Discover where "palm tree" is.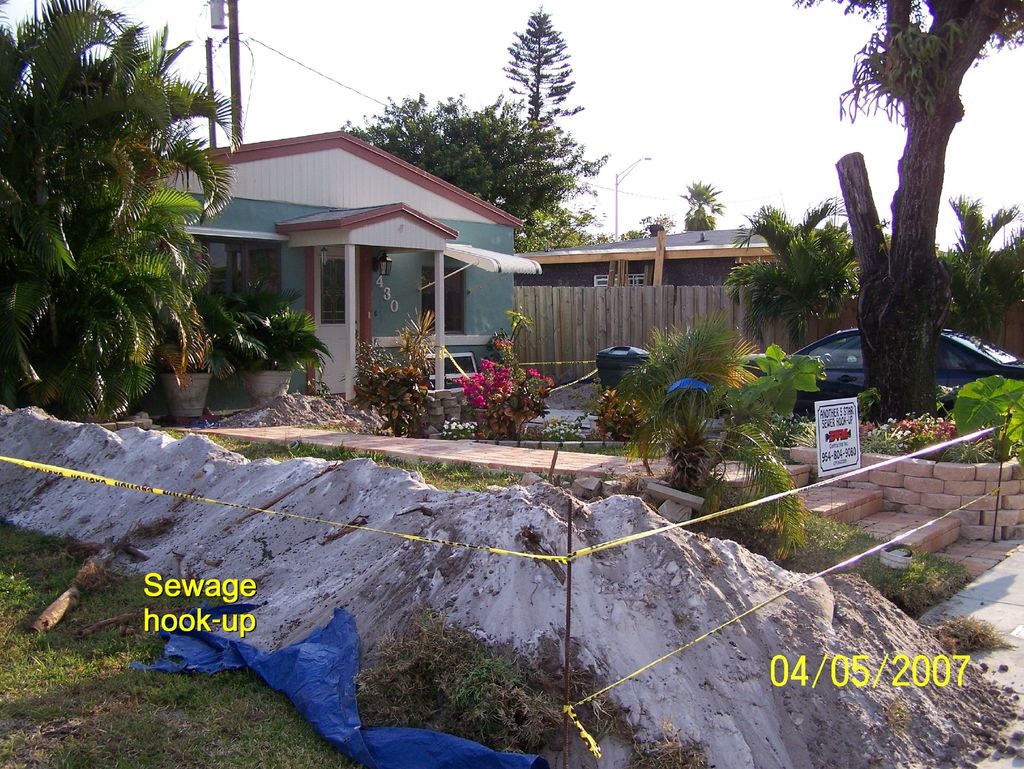
Discovered at 20/41/223/453.
